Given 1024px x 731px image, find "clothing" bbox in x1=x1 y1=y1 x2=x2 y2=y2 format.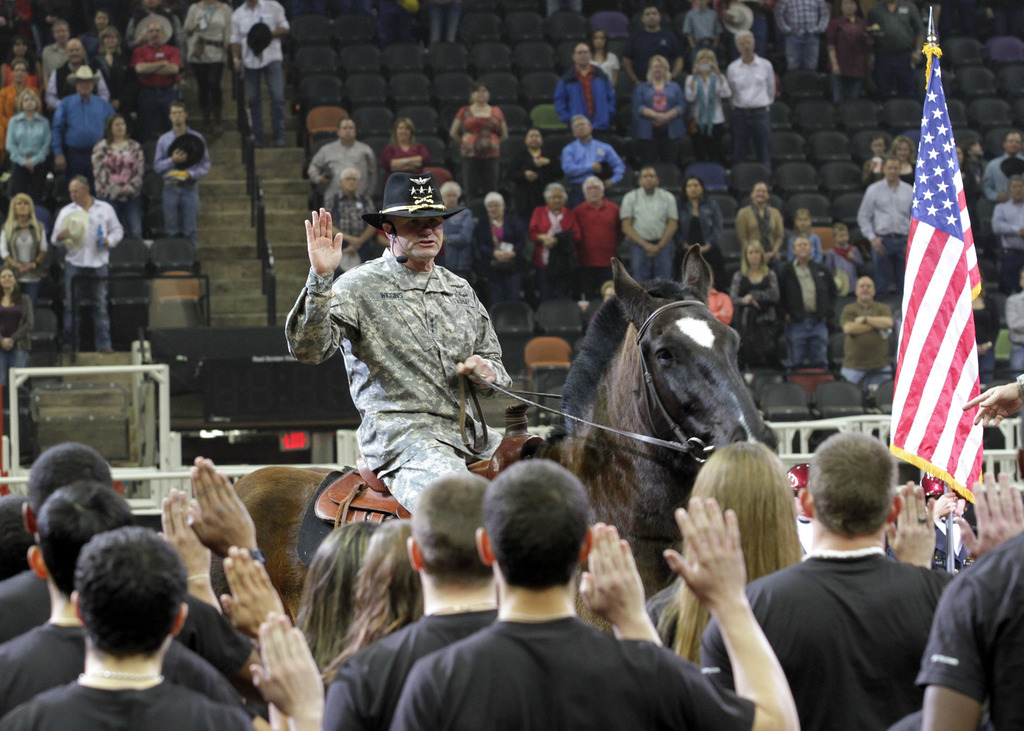
x1=635 y1=77 x2=685 y2=158.
